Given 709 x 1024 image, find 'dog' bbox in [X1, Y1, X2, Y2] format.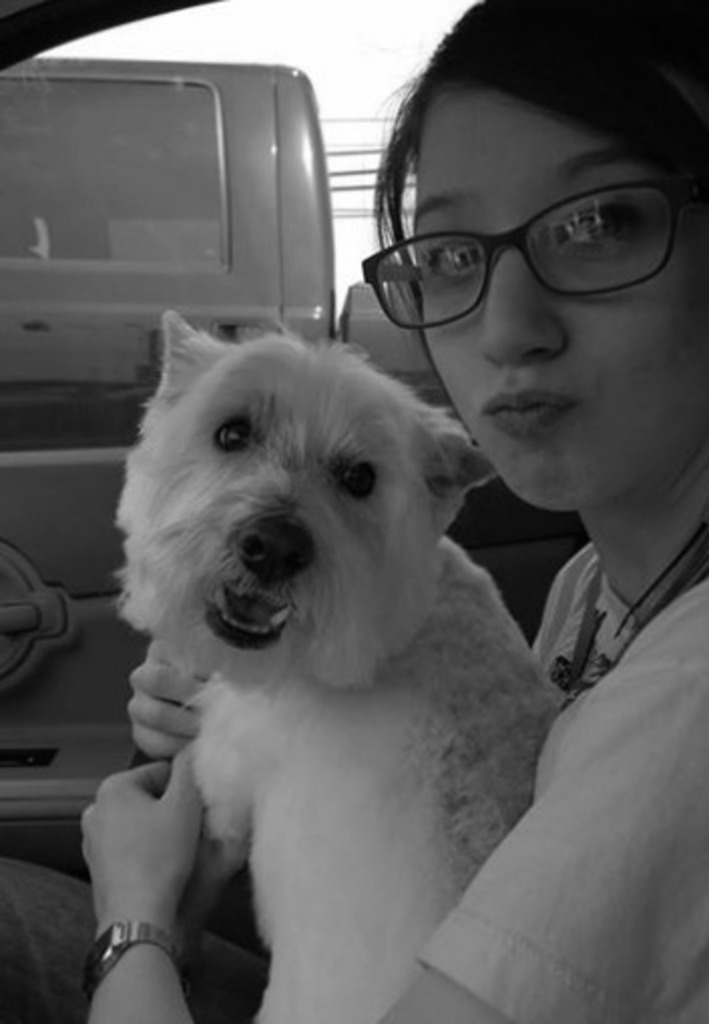
[108, 309, 568, 1022].
